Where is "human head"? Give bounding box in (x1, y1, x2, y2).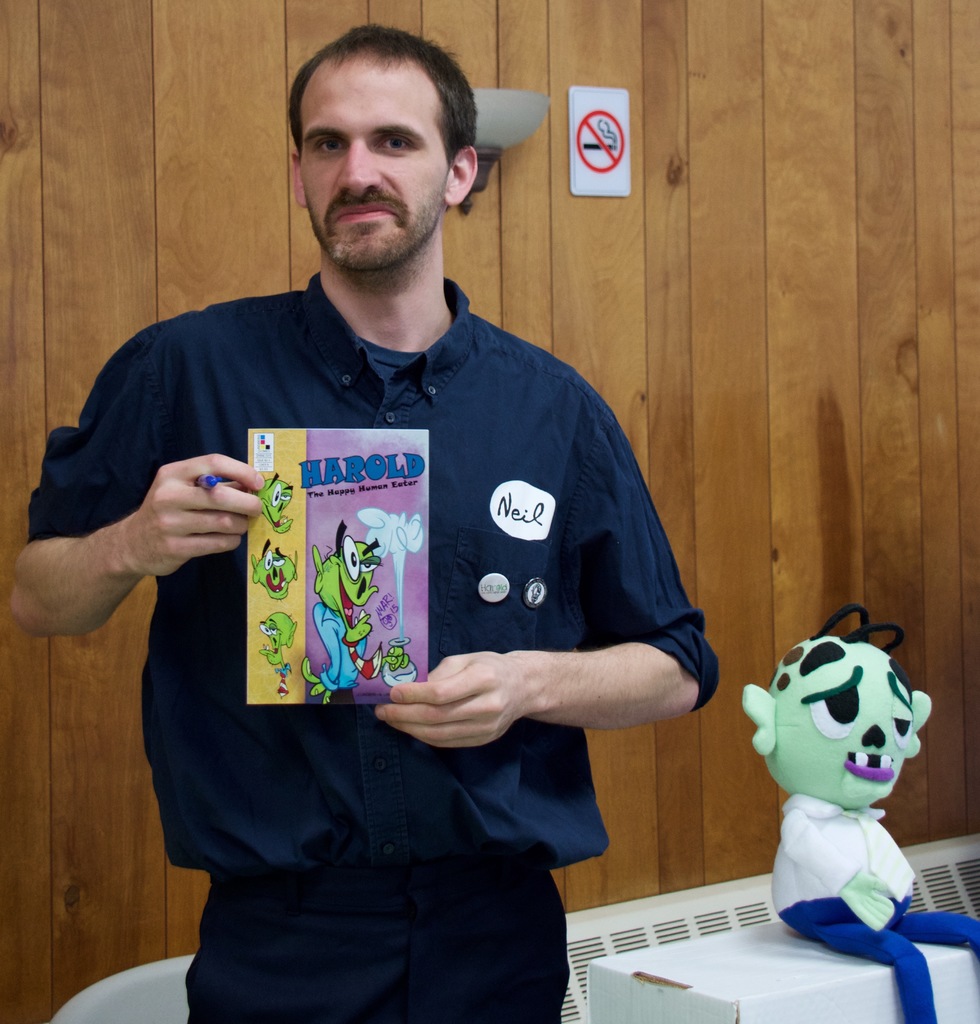
(279, 22, 489, 254).
